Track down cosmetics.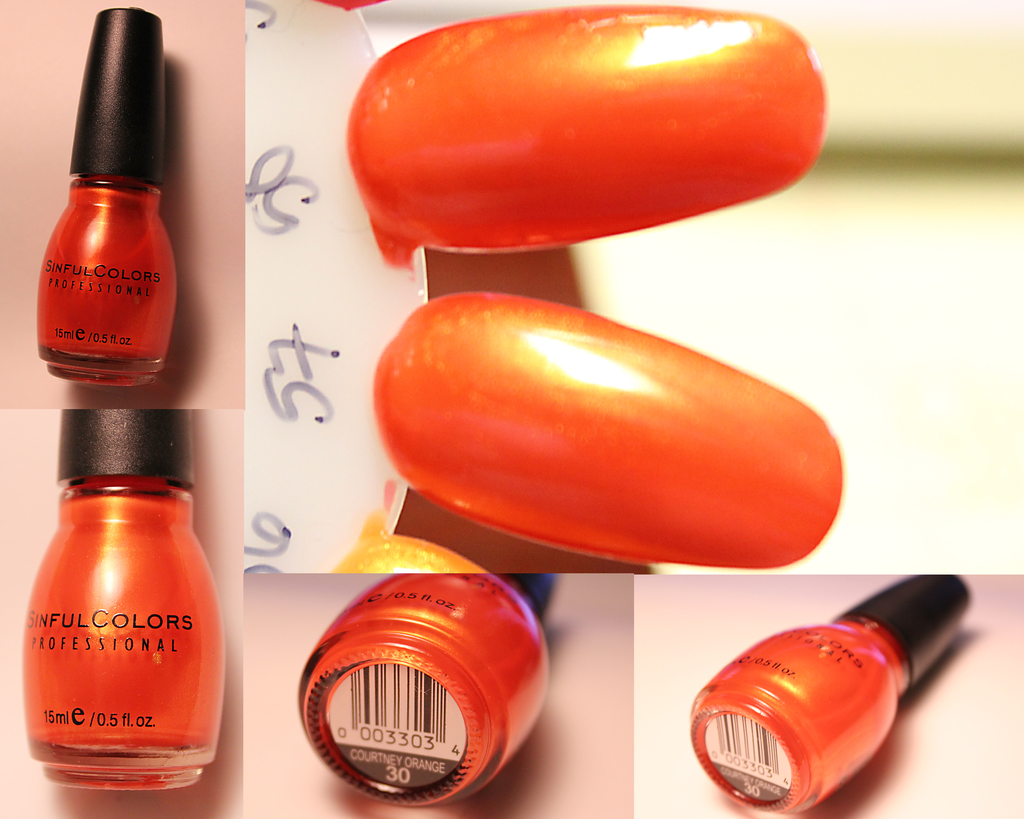
Tracked to l=19, t=407, r=225, b=788.
